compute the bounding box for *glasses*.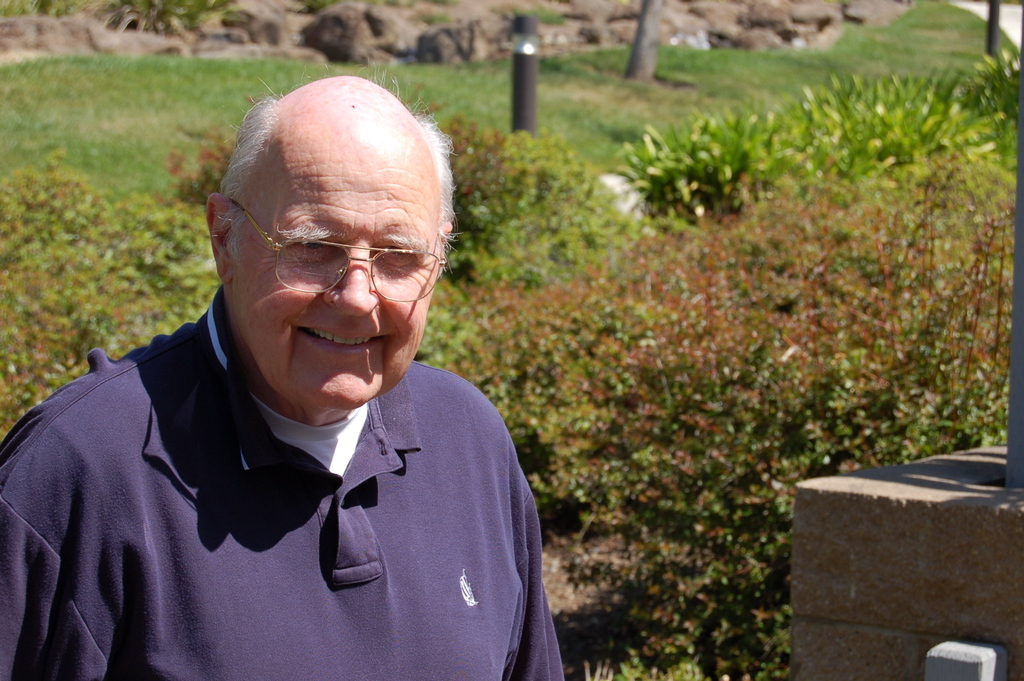
BBox(226, 195, 455, 300).
